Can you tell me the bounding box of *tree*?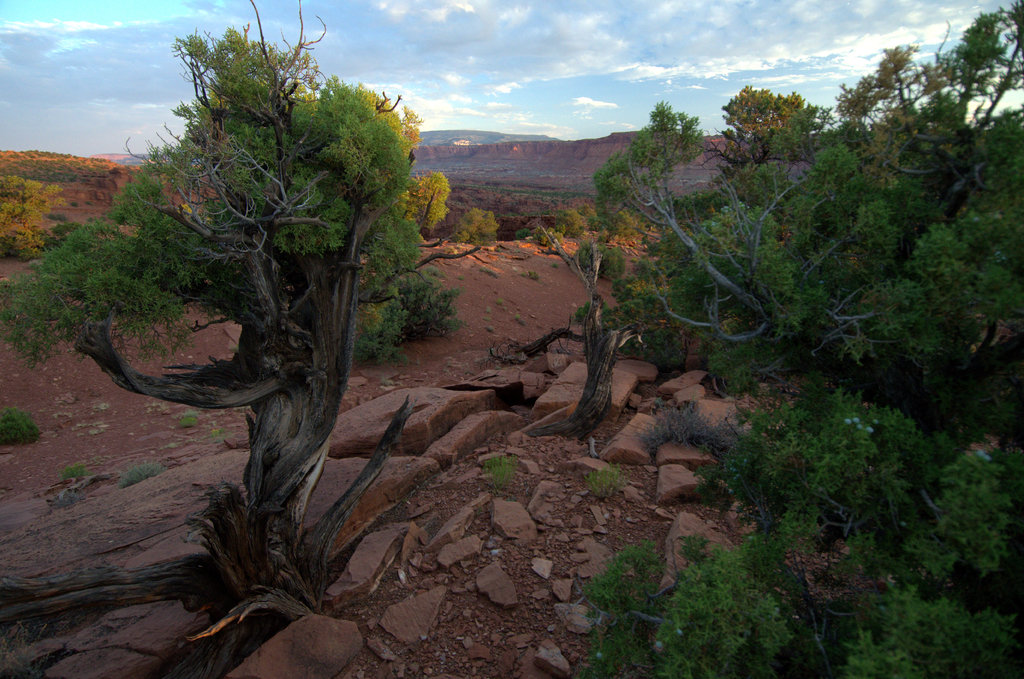
(446,208,502,241).
